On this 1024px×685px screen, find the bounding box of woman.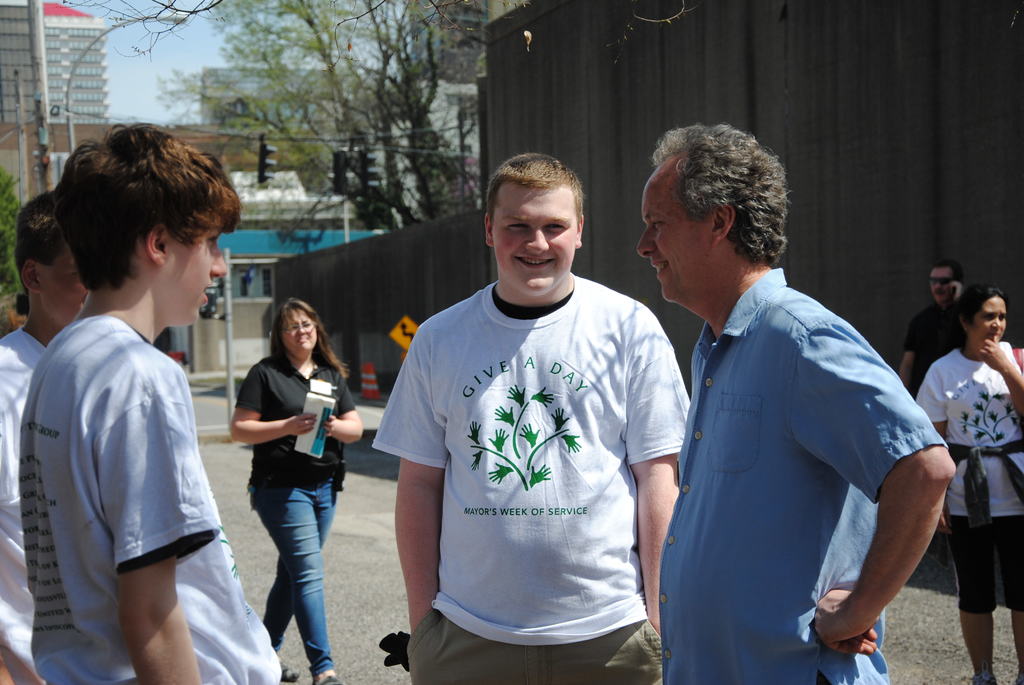
Bounding box: <bbox>913, 283, 1023, 684</bbox>.
